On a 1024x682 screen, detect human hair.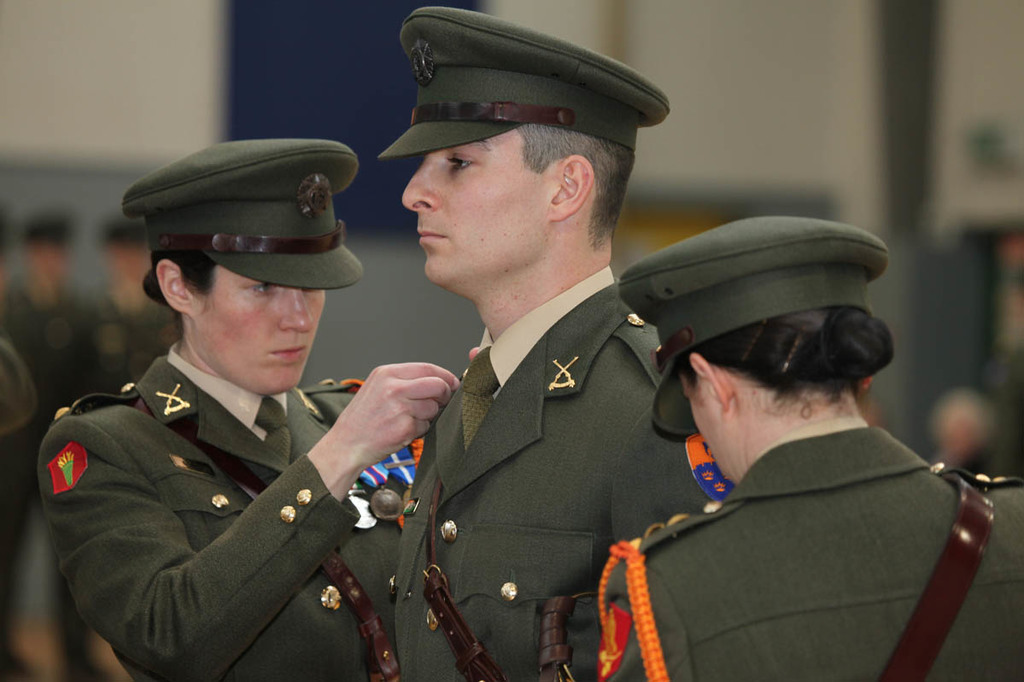
[x1=515, y1=125, x2=639, y2=256].
